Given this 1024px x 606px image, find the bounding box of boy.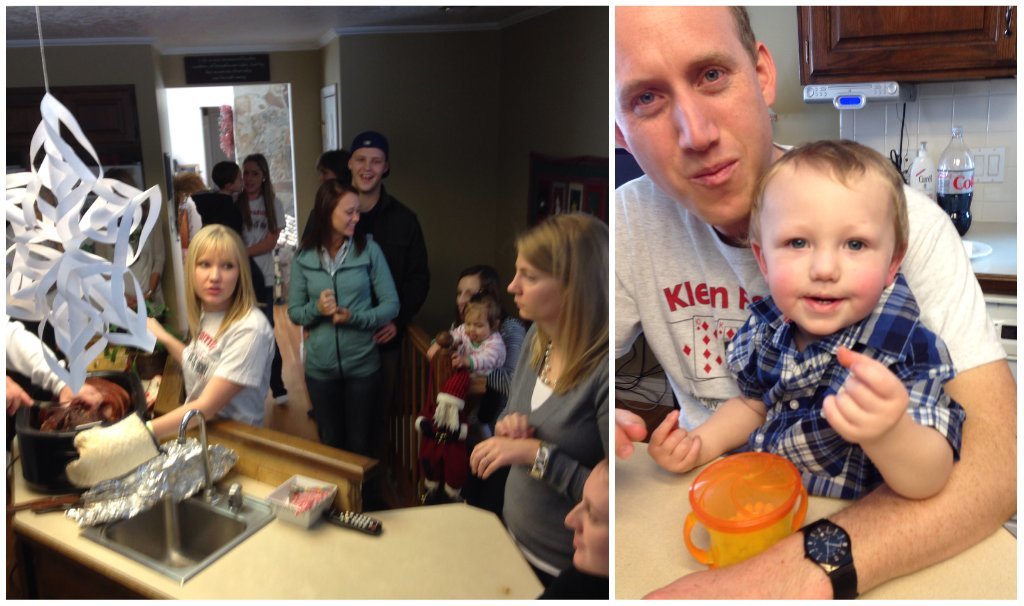
l=648, t=136, r=956, b=517.
